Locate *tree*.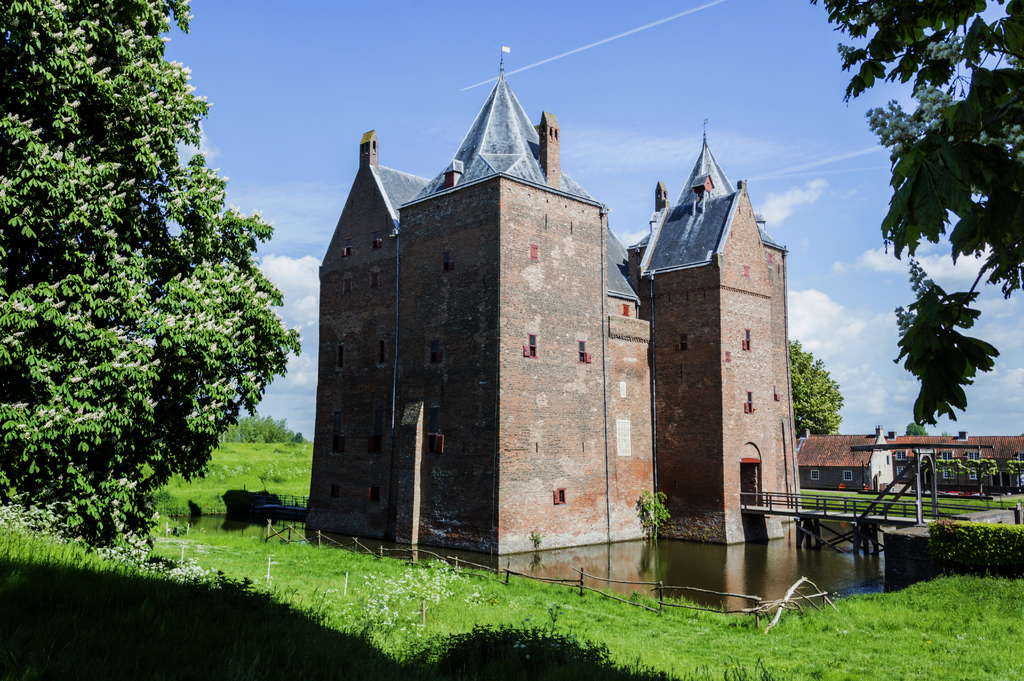
Bounding box: [left=11, top=9, right=291, bottom=575].
